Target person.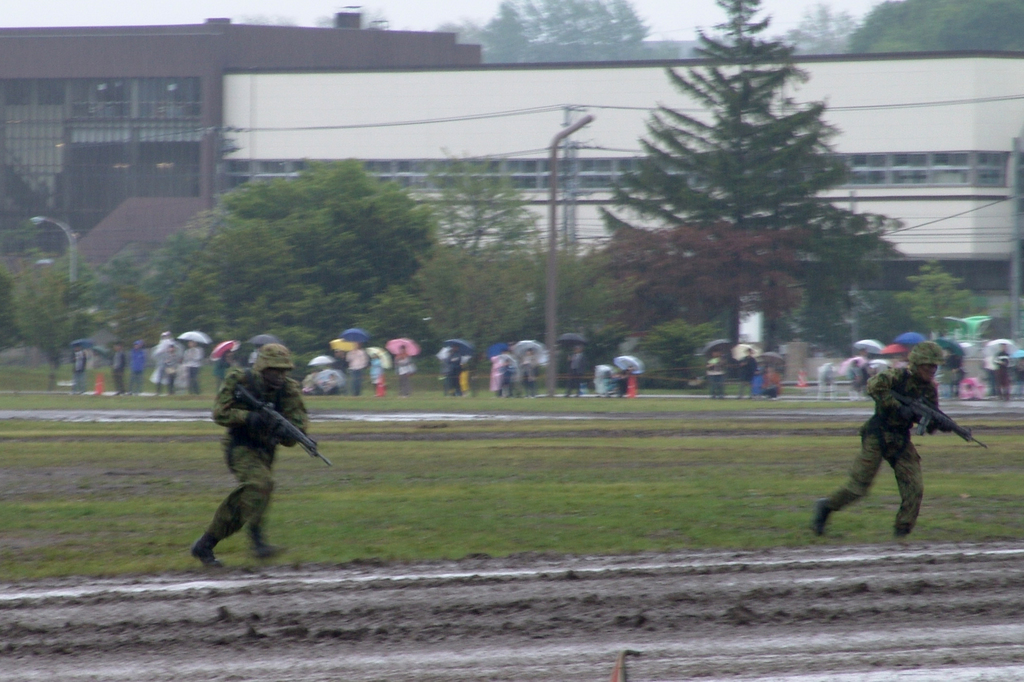
Target region: left=392, top=344, right=419, bottom=400.
